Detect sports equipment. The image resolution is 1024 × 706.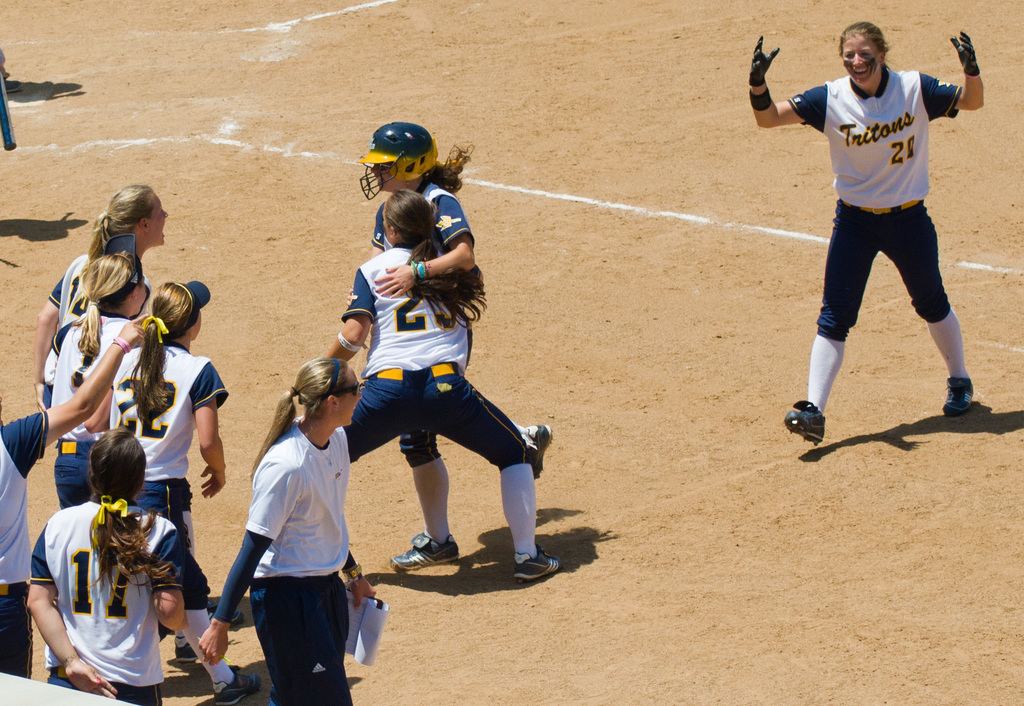
(x1=353, y1=120, x2=440, y2=200).
